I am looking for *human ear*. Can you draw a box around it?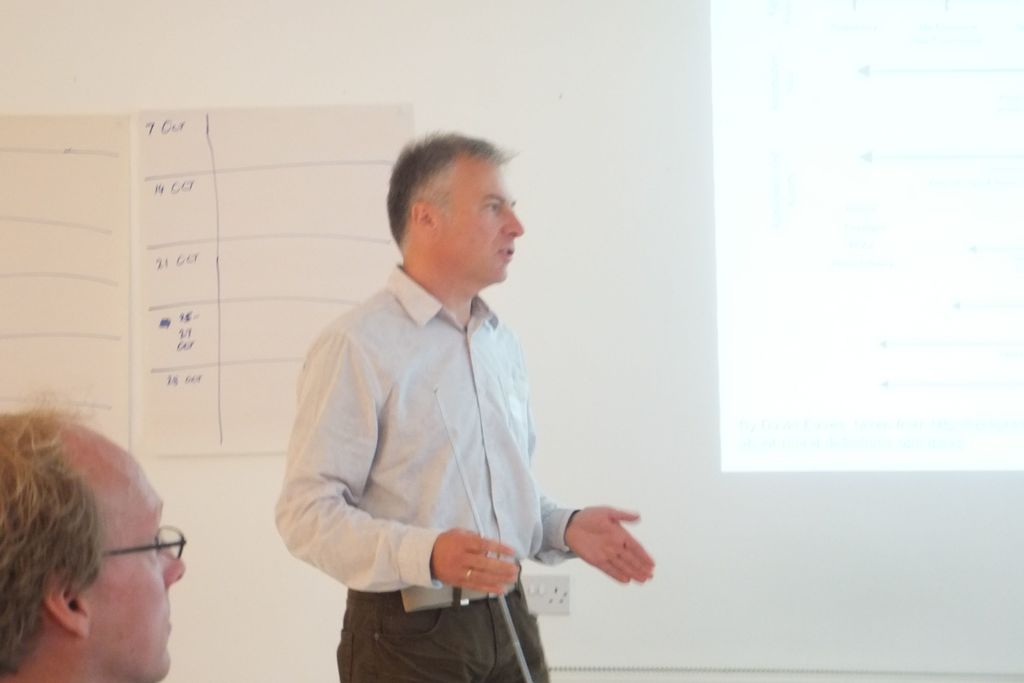
Sure, the bounding box is 43/572/86/636.
